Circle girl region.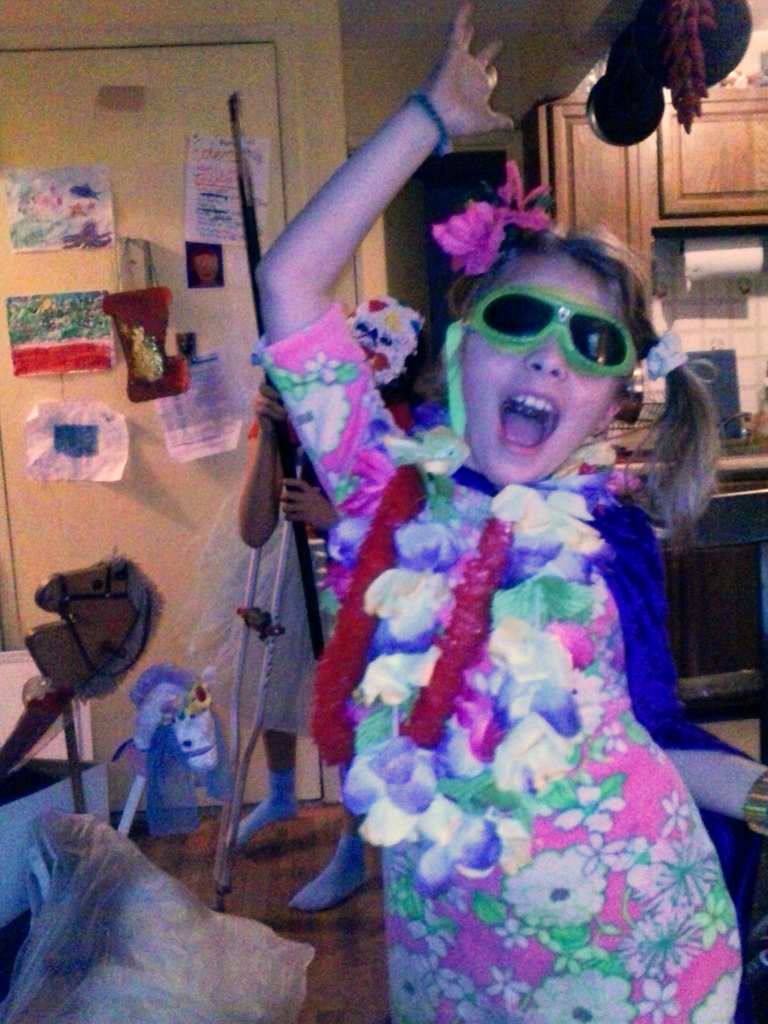
Region: pyautogui.locateOnScreen(226, 294, 427, 914).
